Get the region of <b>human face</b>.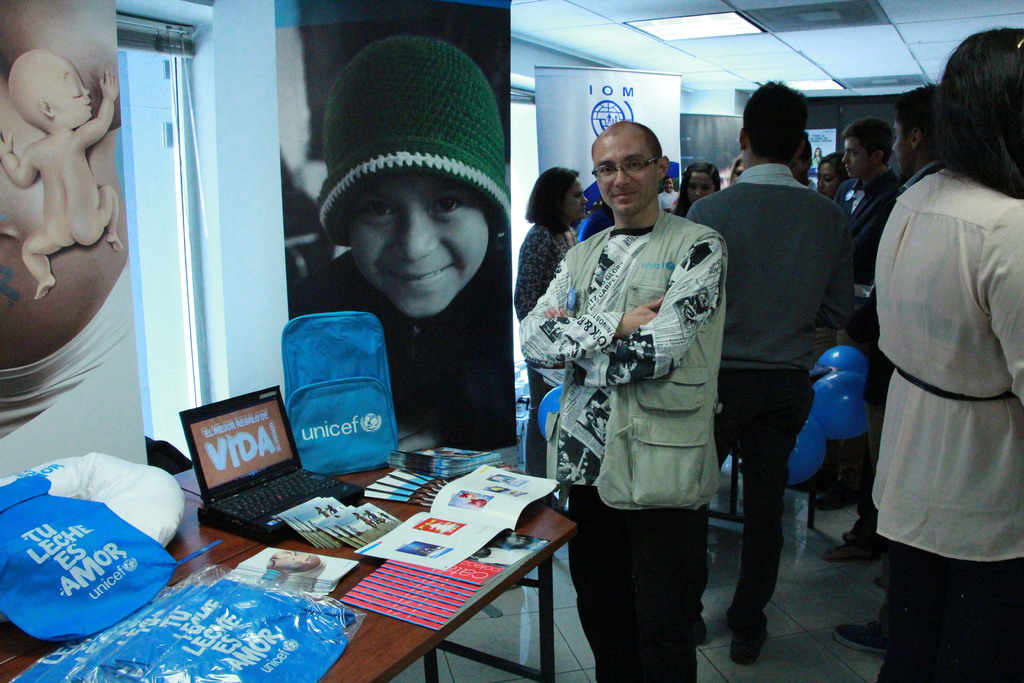
[819,167,838,190].
